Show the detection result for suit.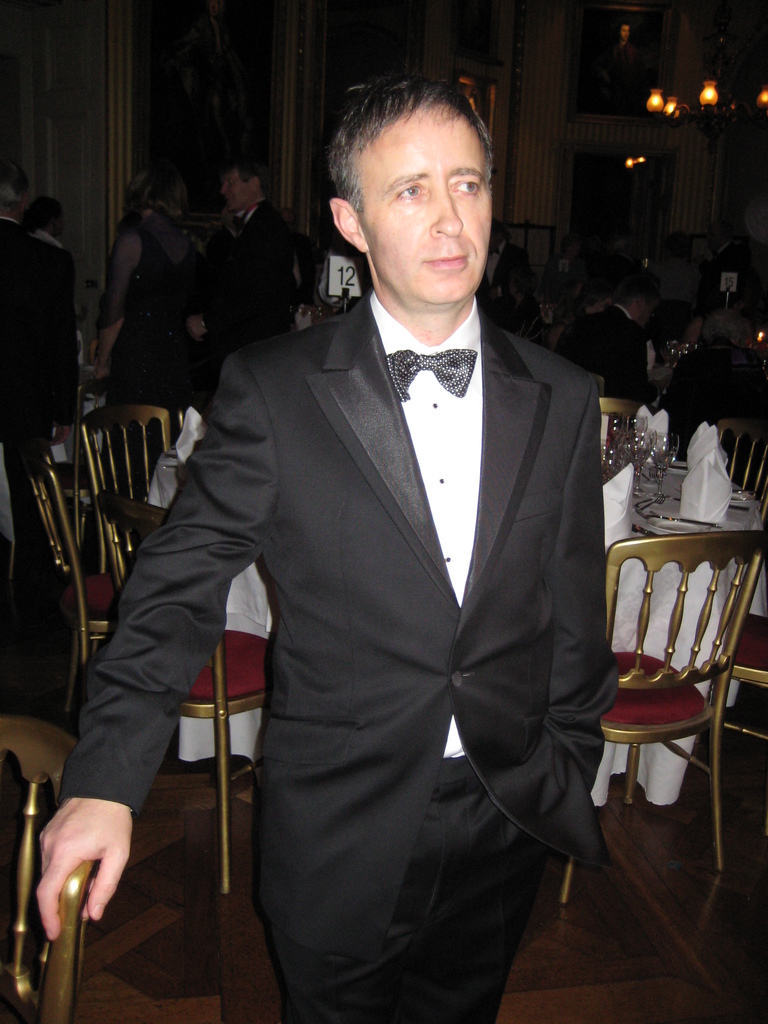
478:243:535:328.
